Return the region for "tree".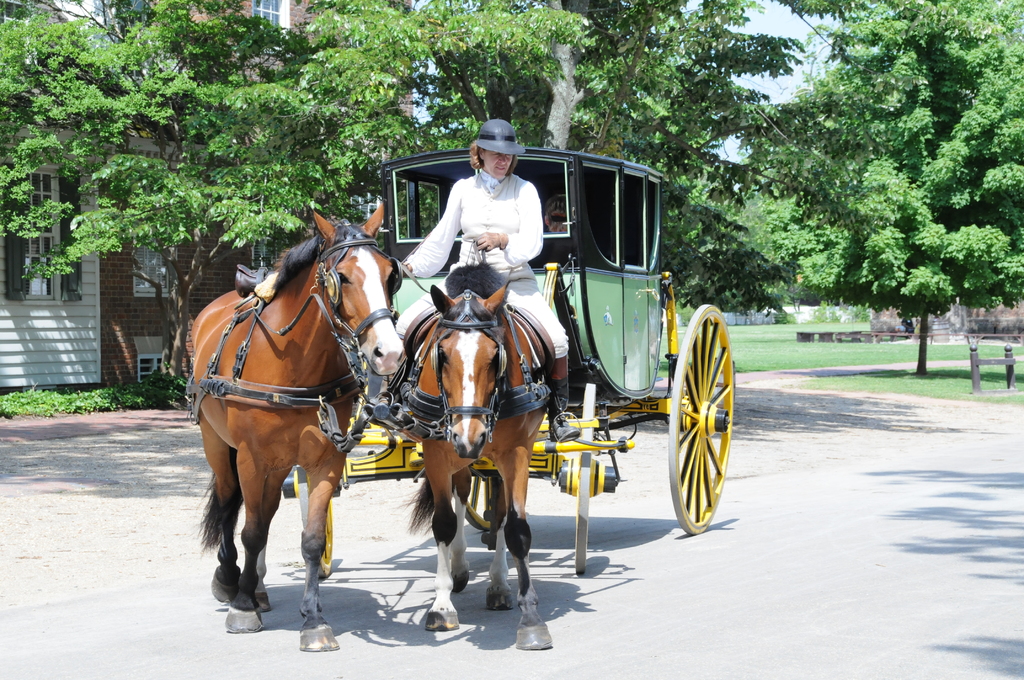
0,0,408,382.
